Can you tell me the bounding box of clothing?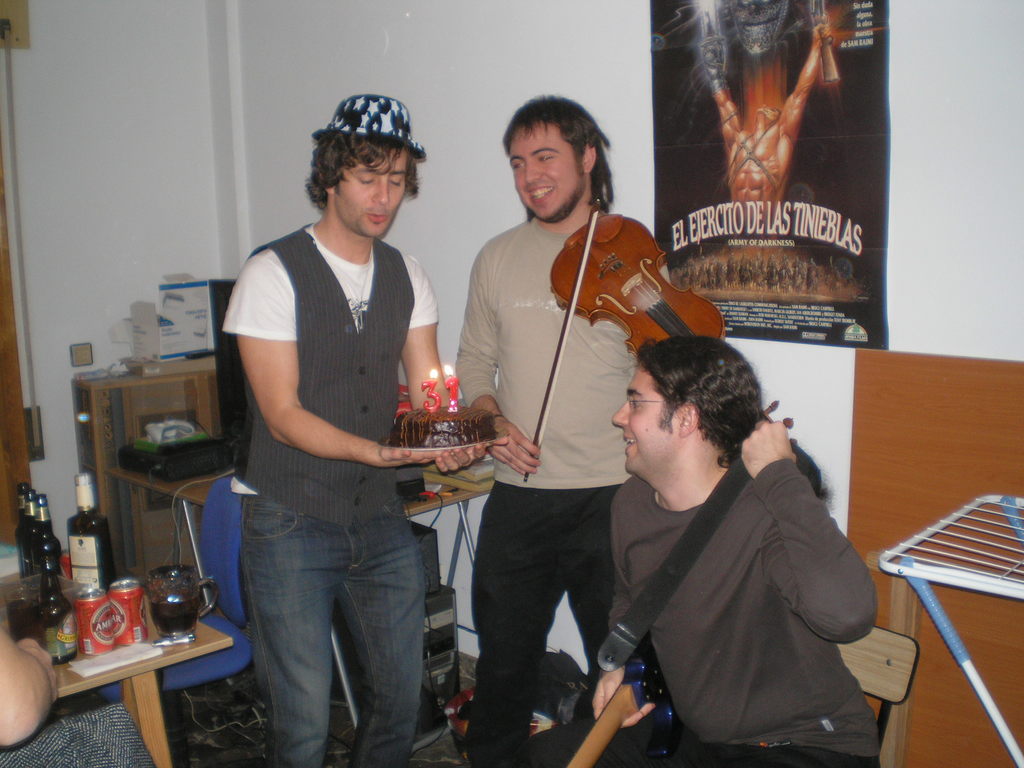
bbox=[0, 699, 154, 767].
